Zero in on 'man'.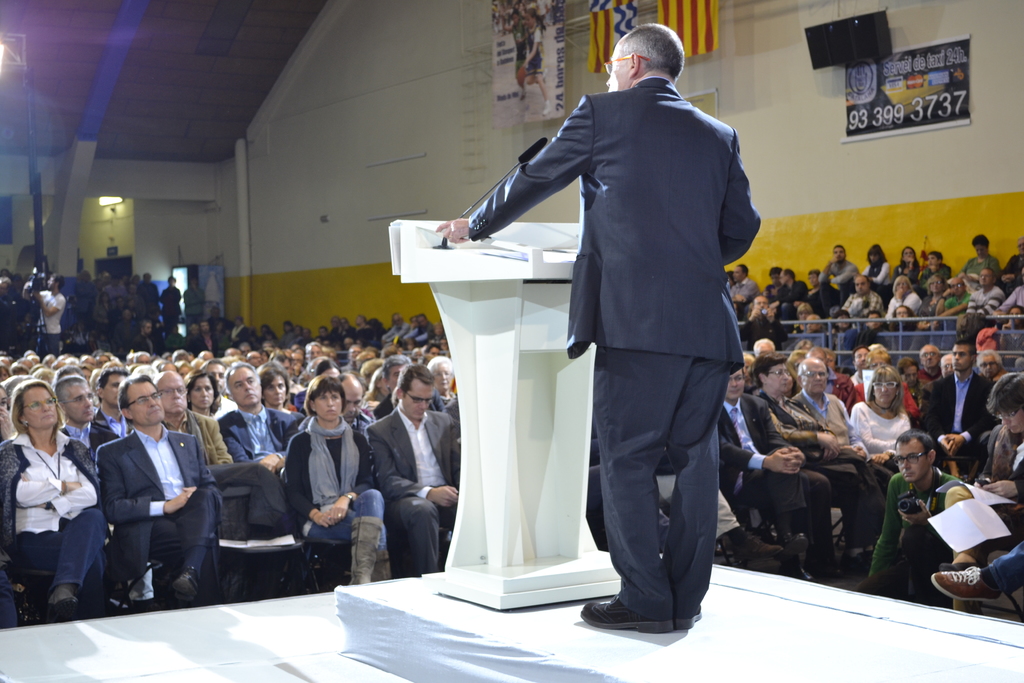
Zeroed in: x1=88, y1=370, x2=133, y2=438.
